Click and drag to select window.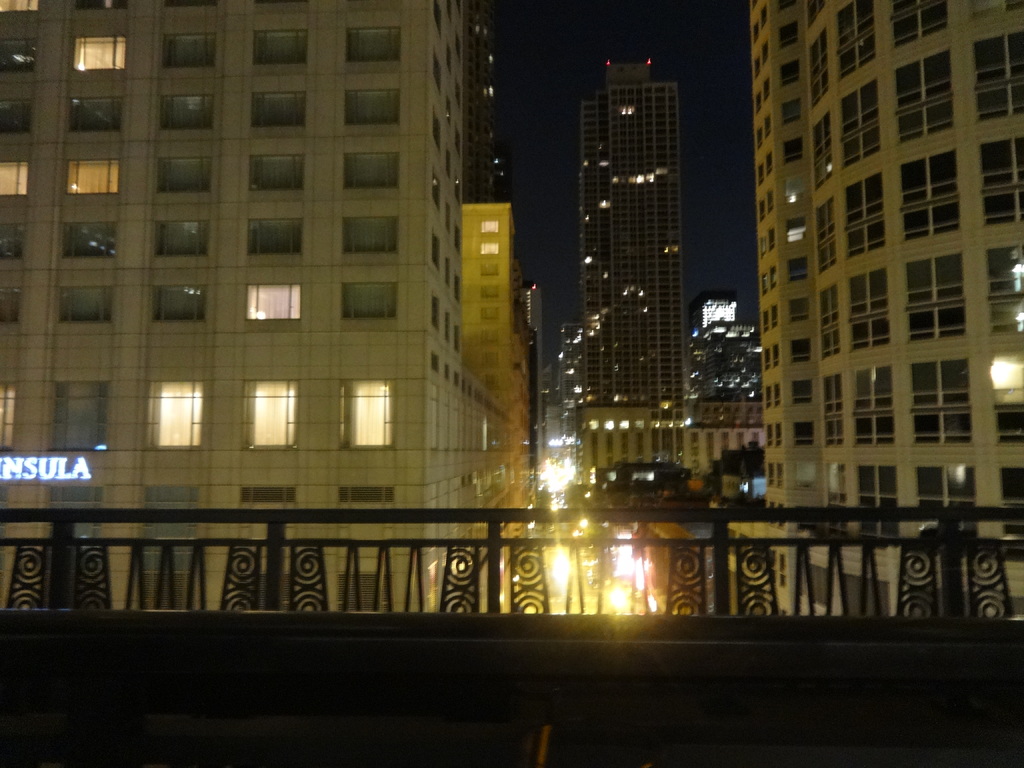
Selection: (0, 0, 32, 11).
